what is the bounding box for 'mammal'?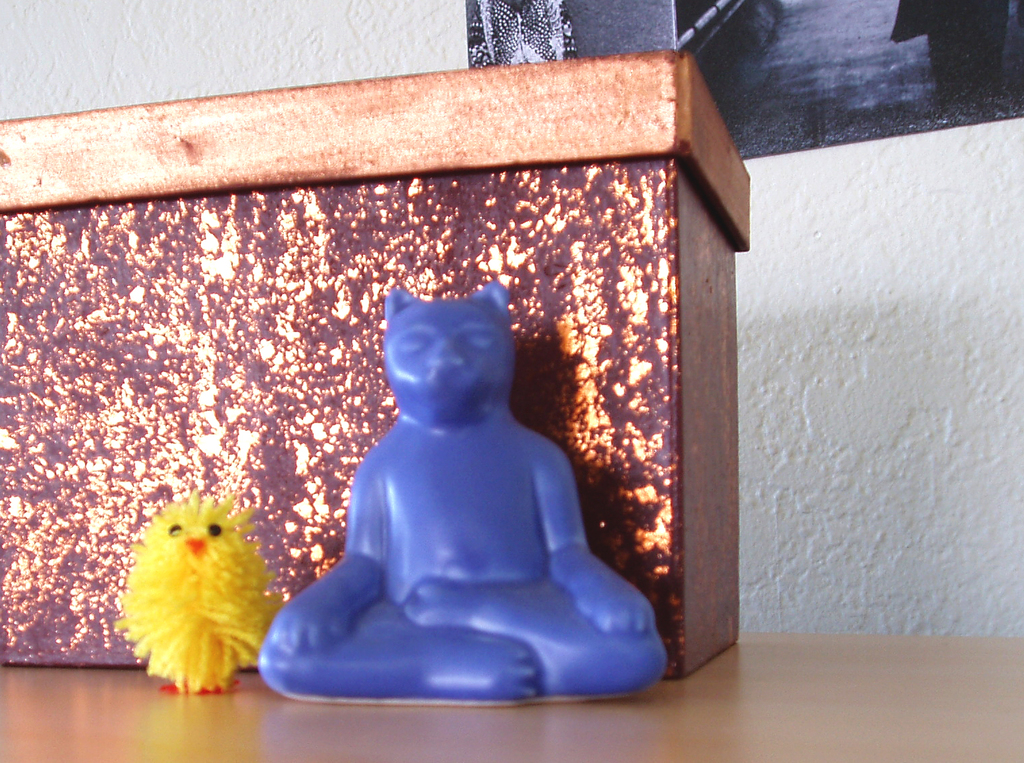
left=247, top=290, right=678, bottom=690.
